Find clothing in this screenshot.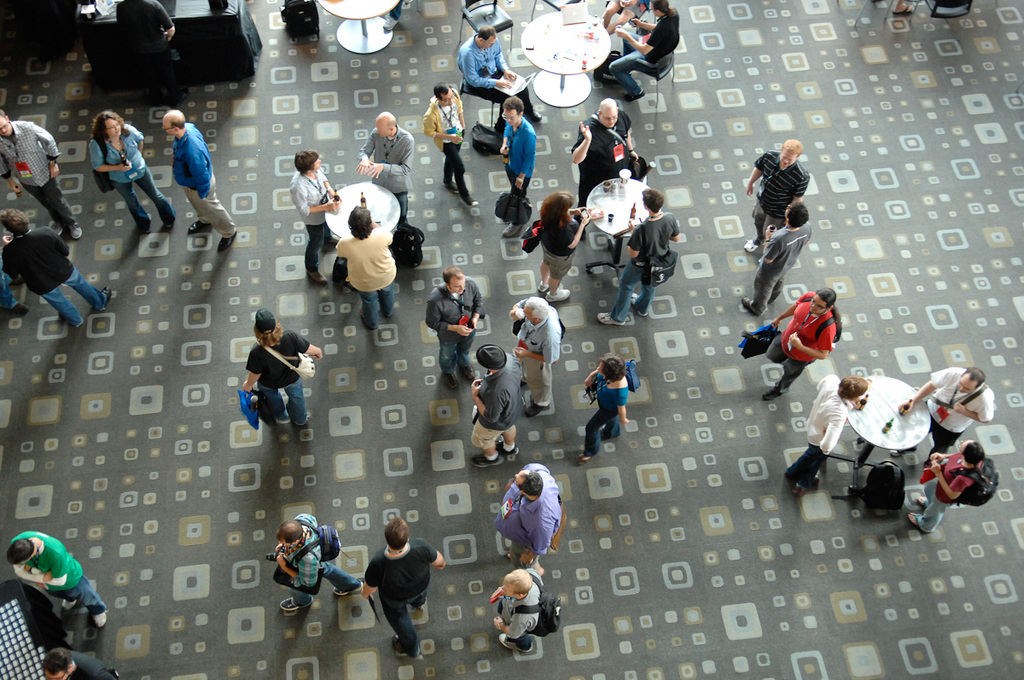
The bounding box for clothing is box=[567, 113, 643, 210].
